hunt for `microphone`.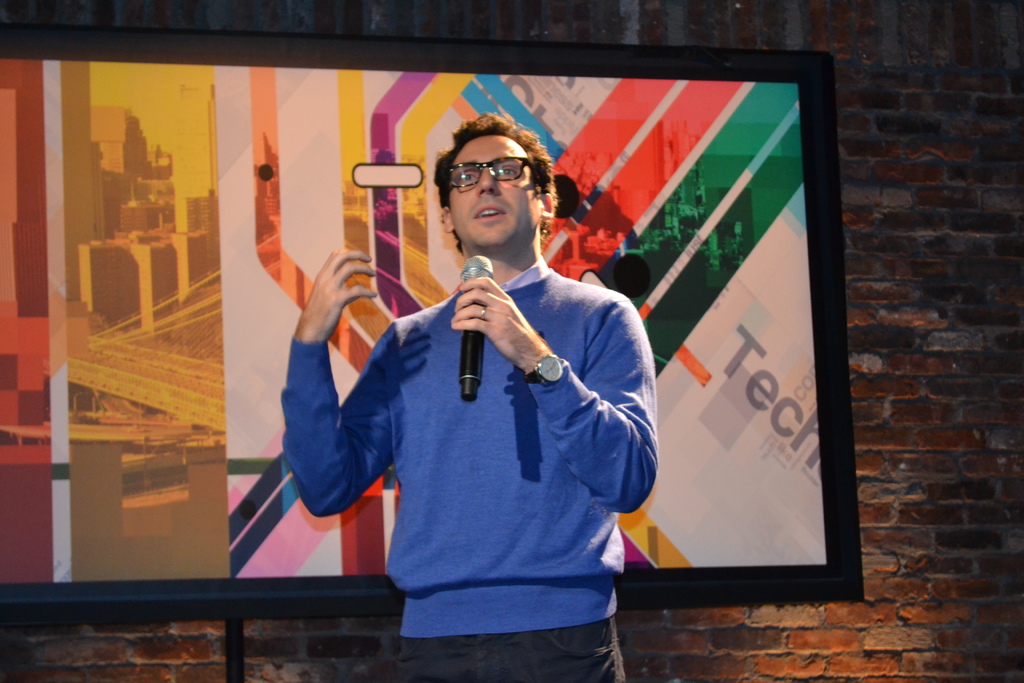
Hunted down at bbox=(456, 254, 495, 400).
